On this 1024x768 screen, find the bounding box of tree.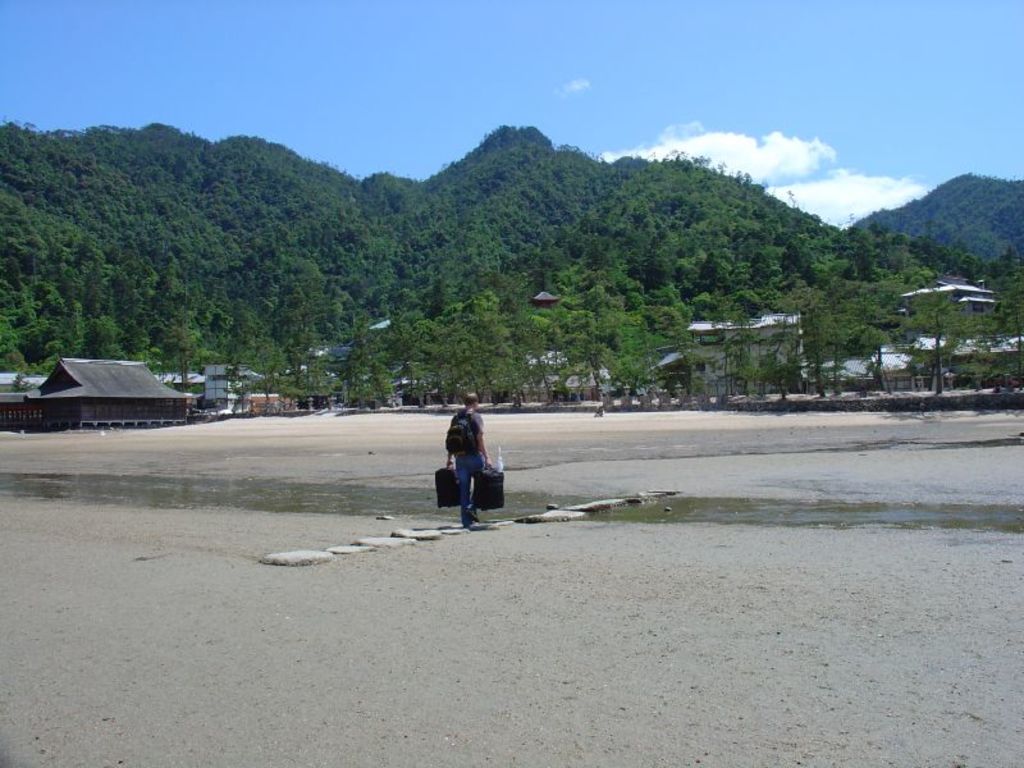
Bounding box: bbox(157, 370, 204, 417).
